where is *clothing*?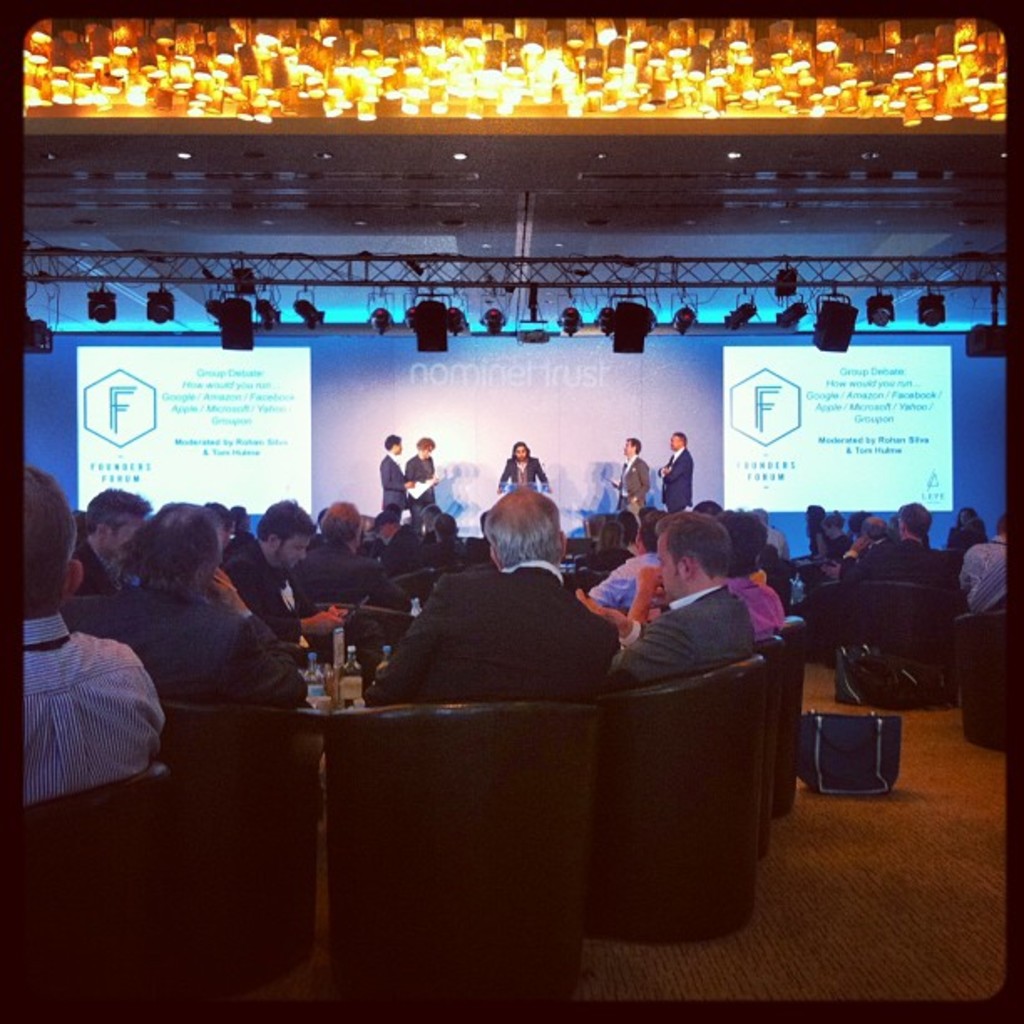
detection(383, 453, 407, 502).
